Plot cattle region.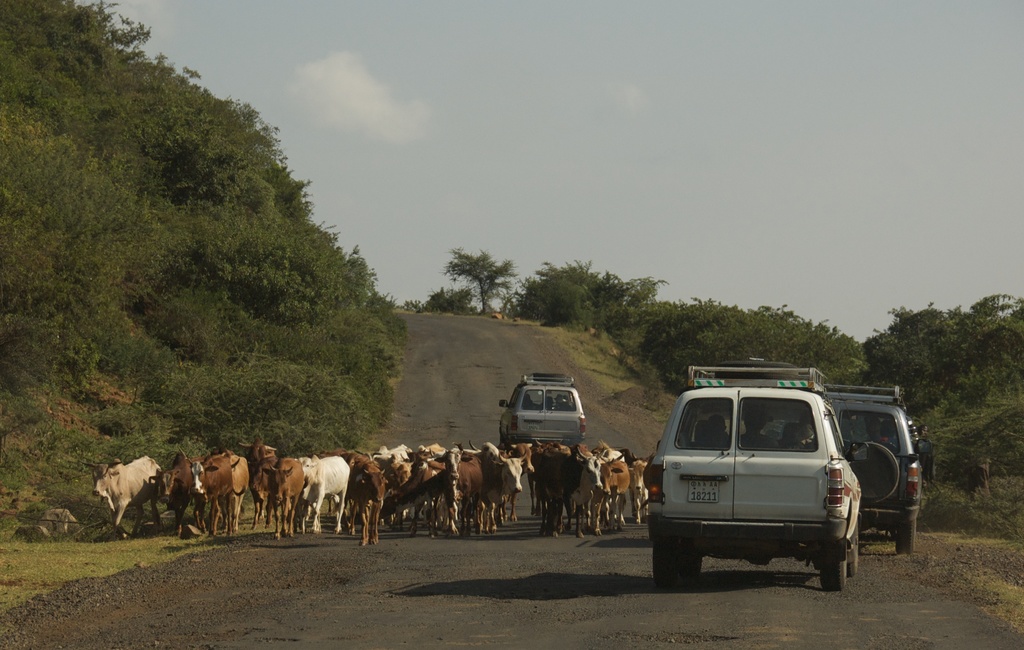
Plotted at 158:451:211:533.
